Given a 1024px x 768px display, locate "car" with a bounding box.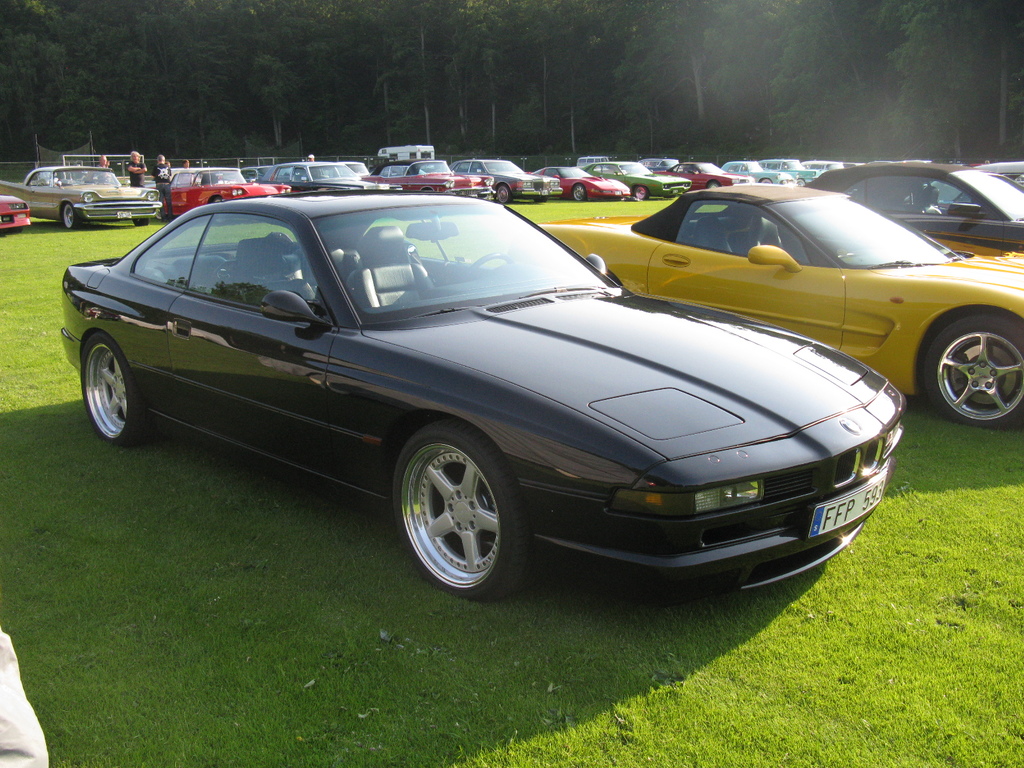
Located: (left=449, top=160, right=561, bottom=201).
